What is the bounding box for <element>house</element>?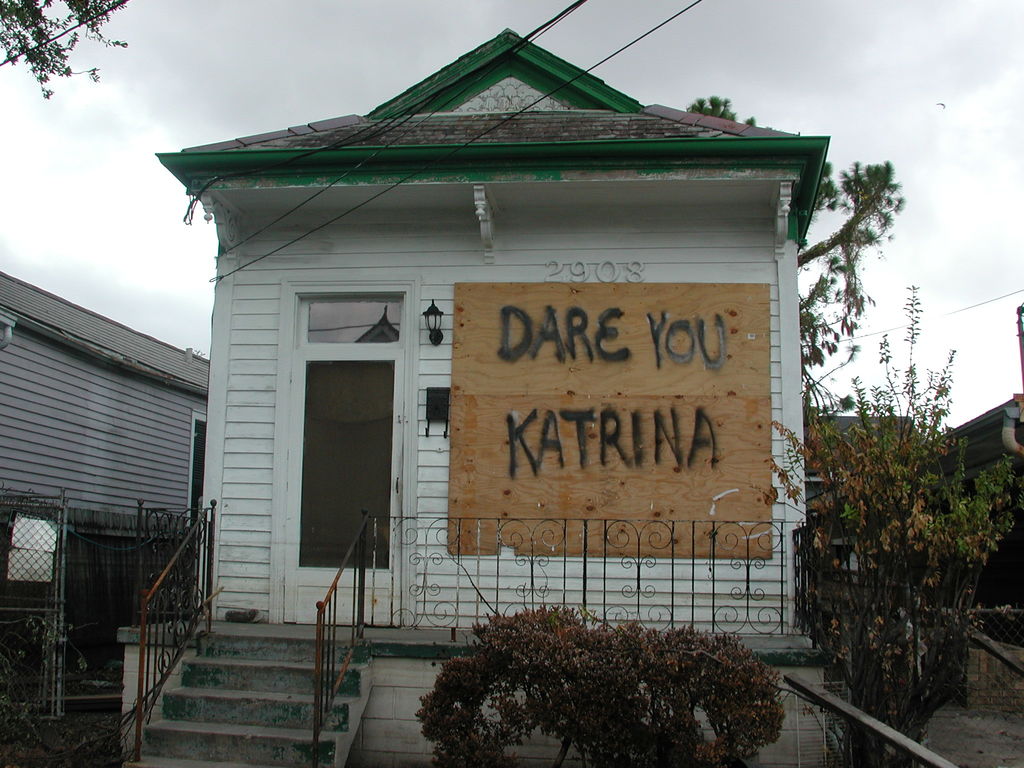
0:270:212:726.
